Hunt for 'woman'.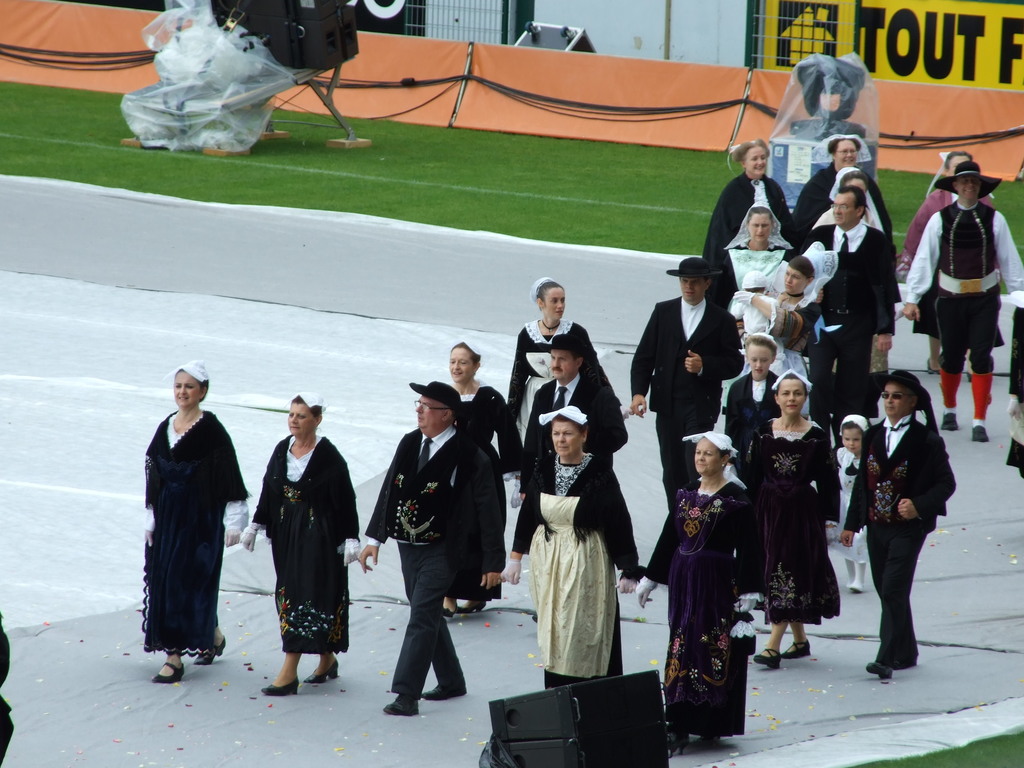
Hunted down at left=732, top=240, right=835, bottom=416.
